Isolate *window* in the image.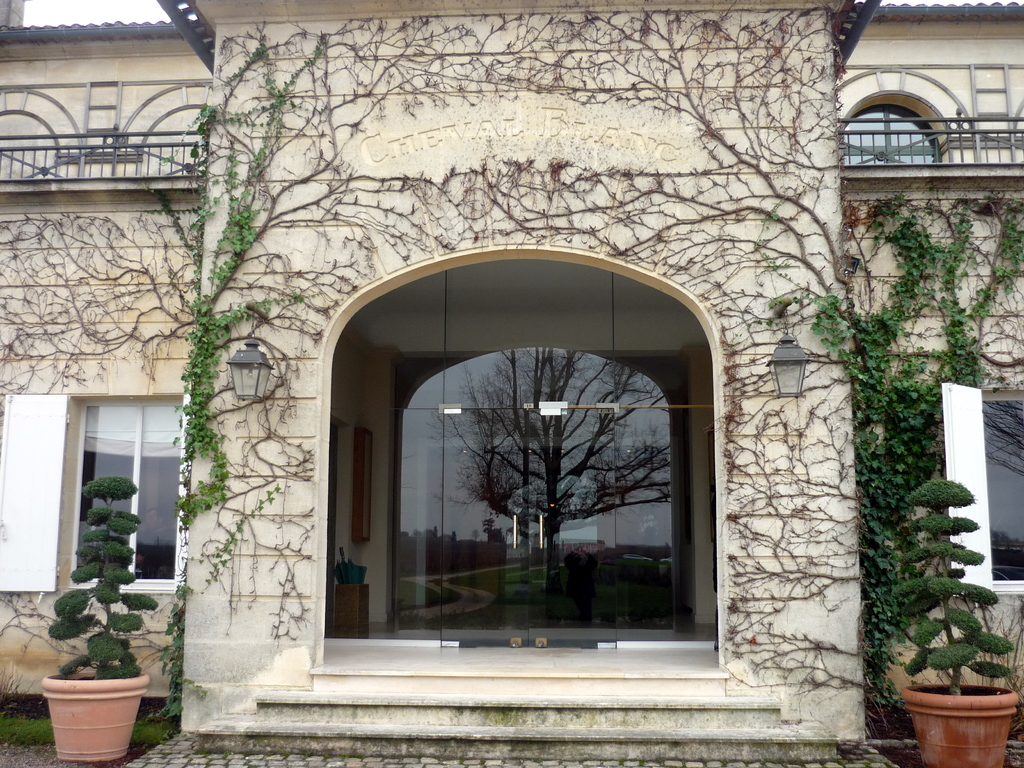
Isolated region: [0, 393, 194, 596].
